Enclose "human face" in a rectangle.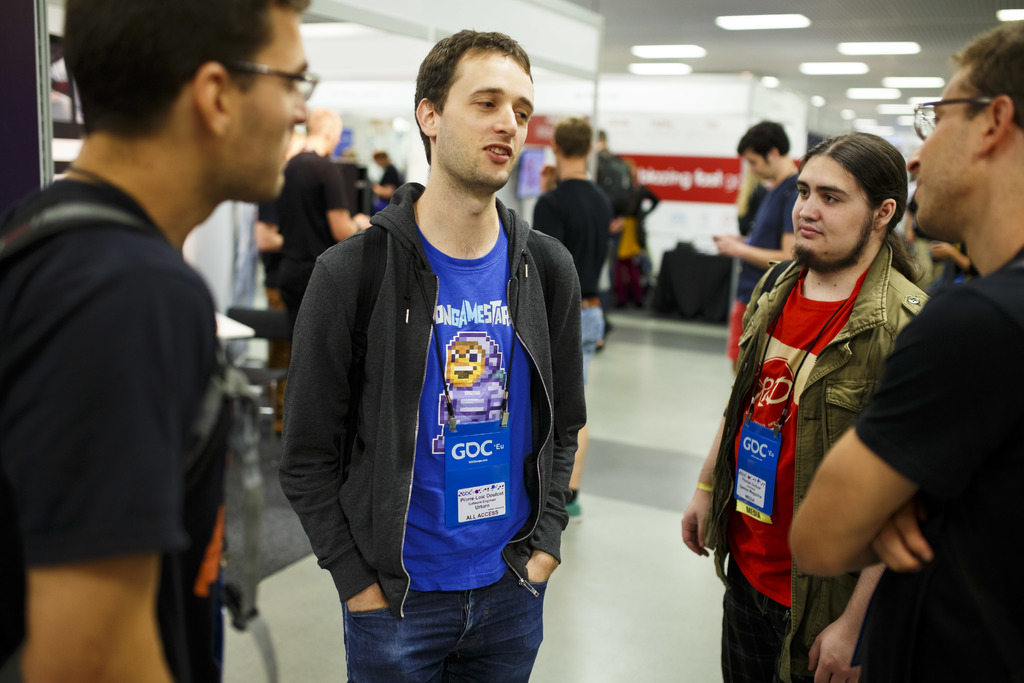
228 16 310 199.
